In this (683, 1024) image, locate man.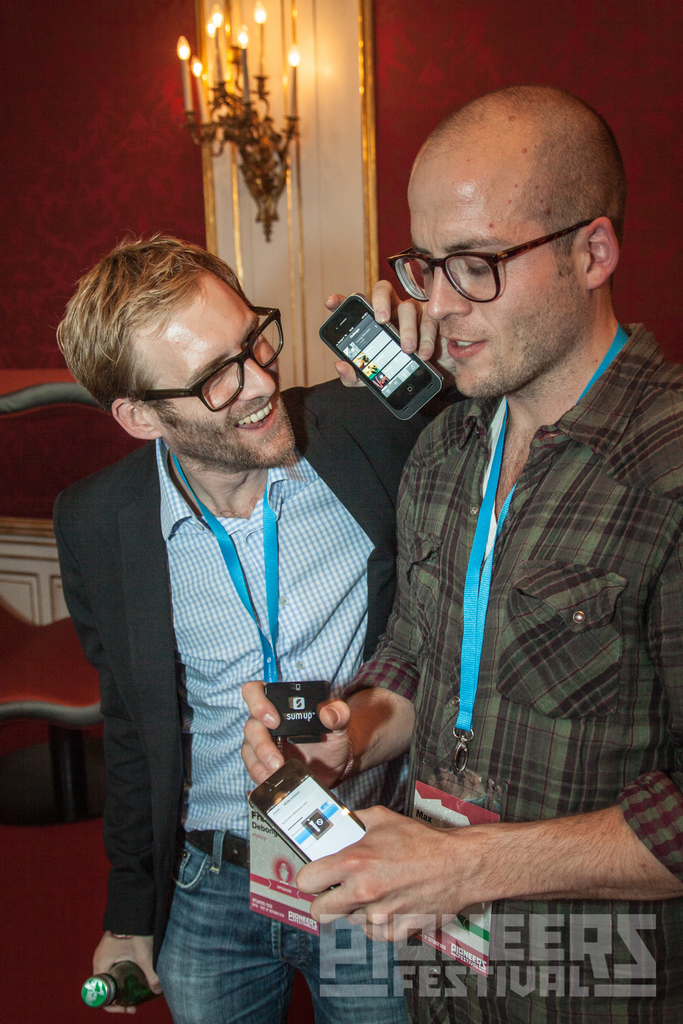
Bounding box: box=[288, 49, 659, 980].
